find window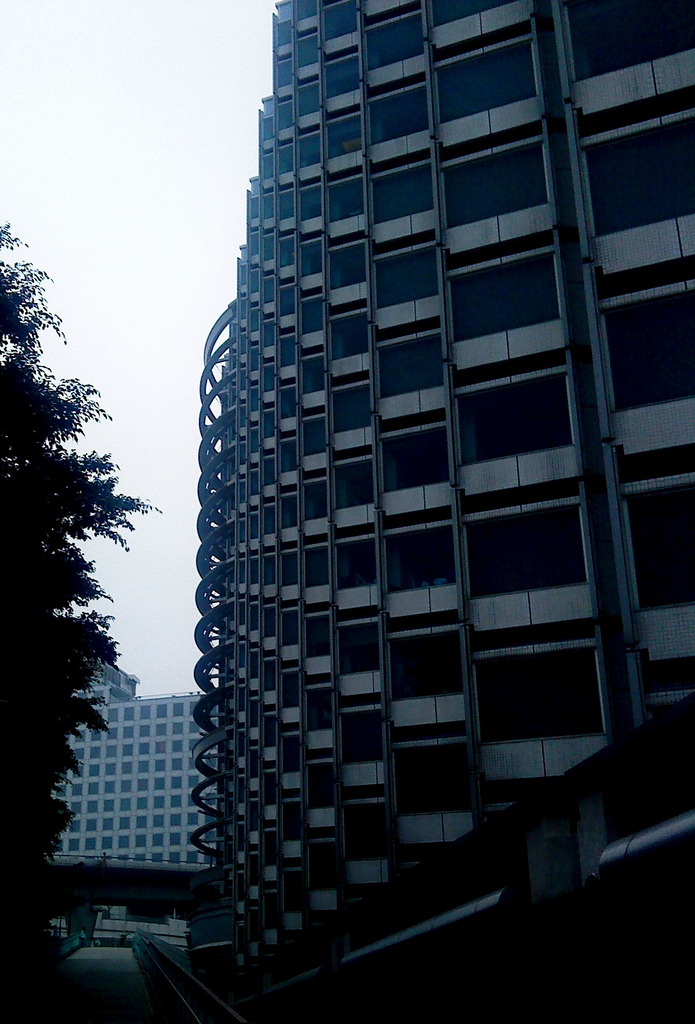
box(377, 438, 447, 495)
